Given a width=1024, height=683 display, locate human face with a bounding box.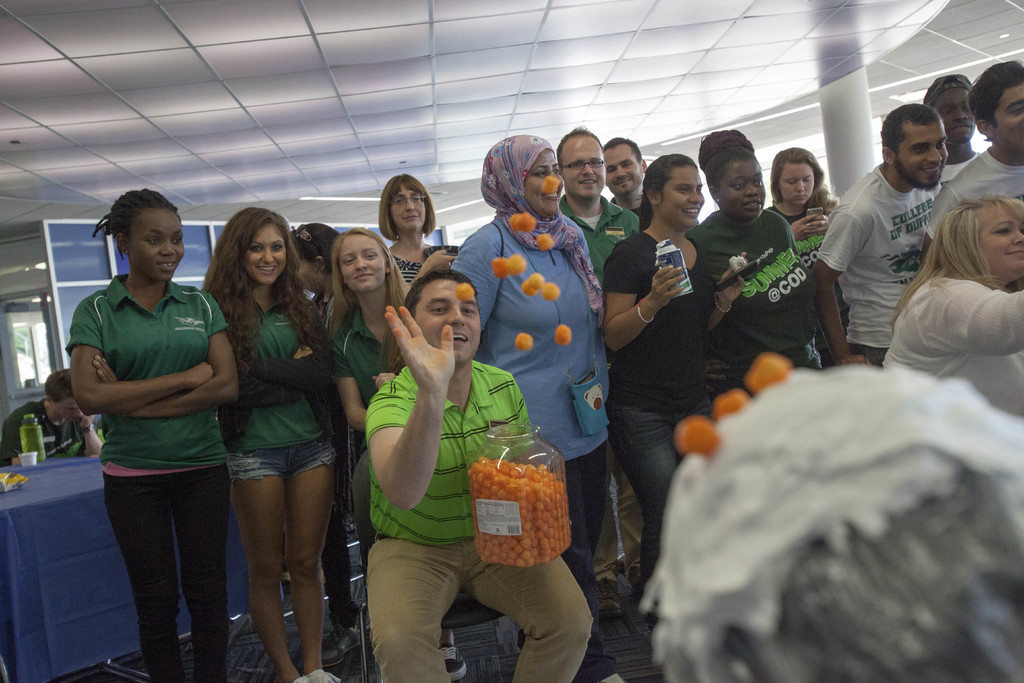
Located: [left=978, top=206, right=1023, bottom=279].
